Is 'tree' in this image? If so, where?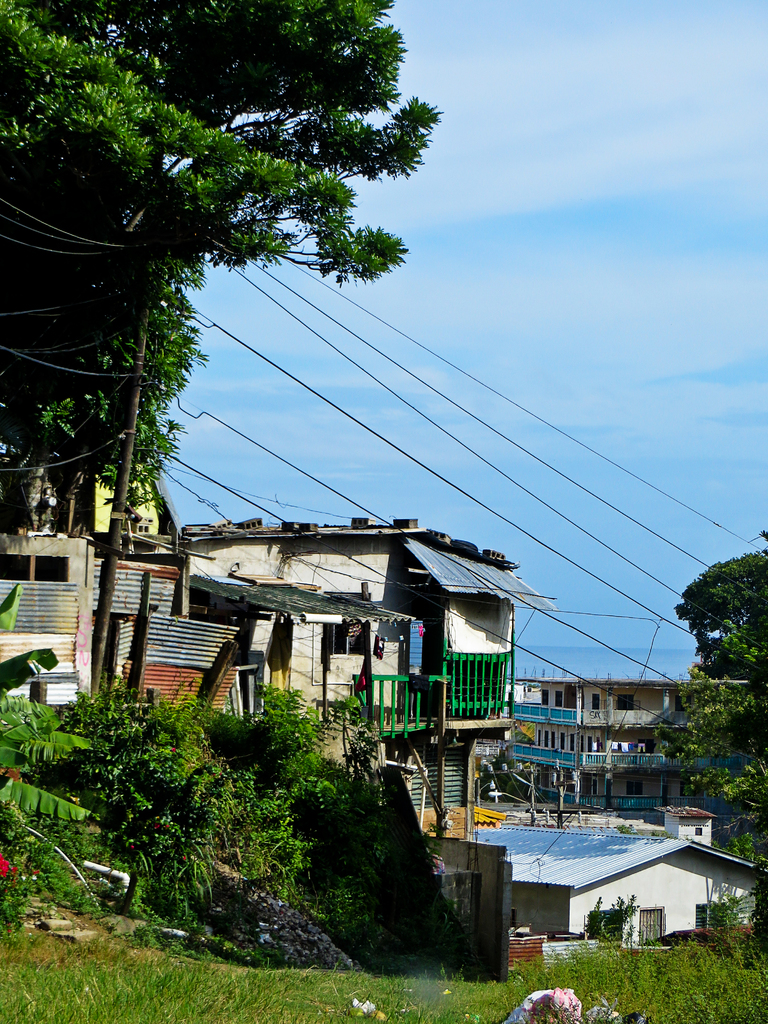
Yes, at [x1=16, y1=36, x2=424, y2=537].
